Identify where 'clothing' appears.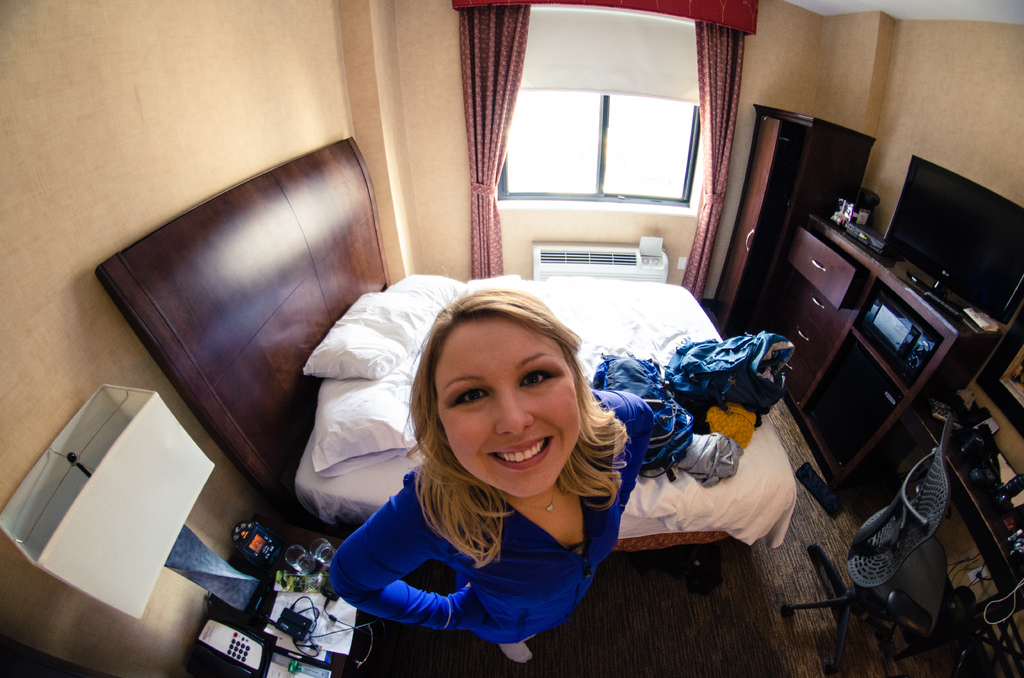
Appears at Rect(323, 393, 655, 645).
